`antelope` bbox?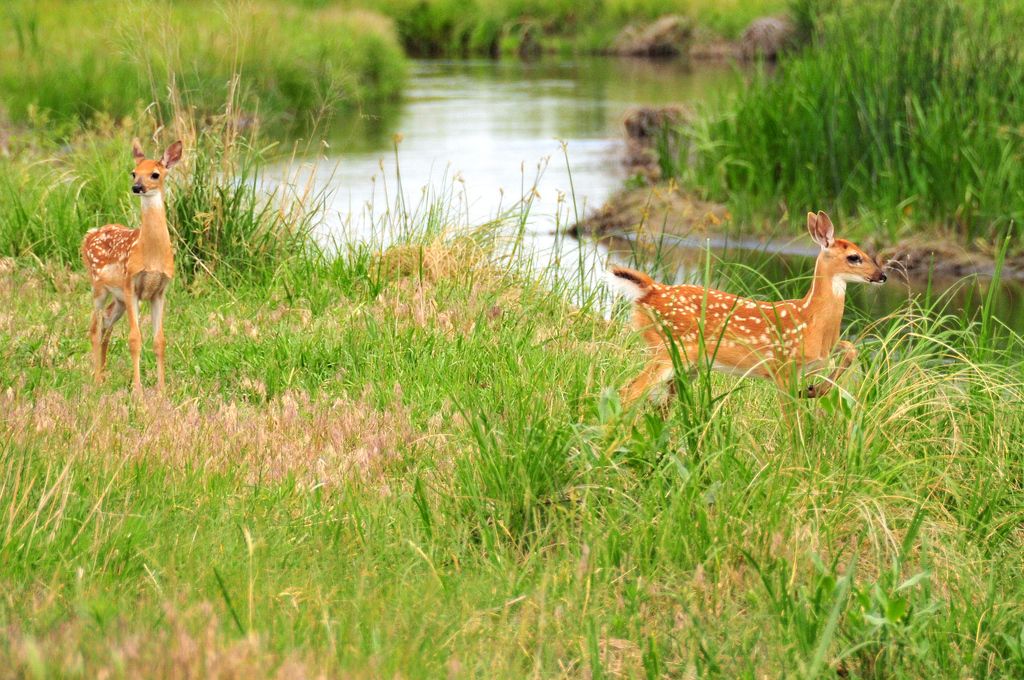
box=[76, 133, 186, 404]
